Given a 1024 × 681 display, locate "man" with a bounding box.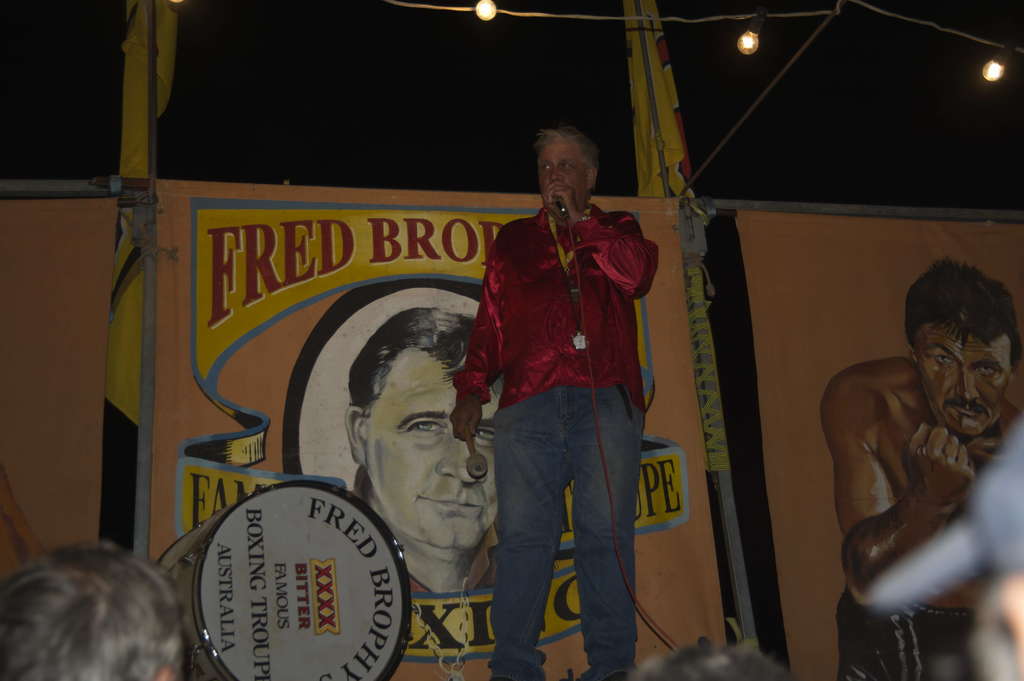
Located: rect(449, 125, 660, 680).
